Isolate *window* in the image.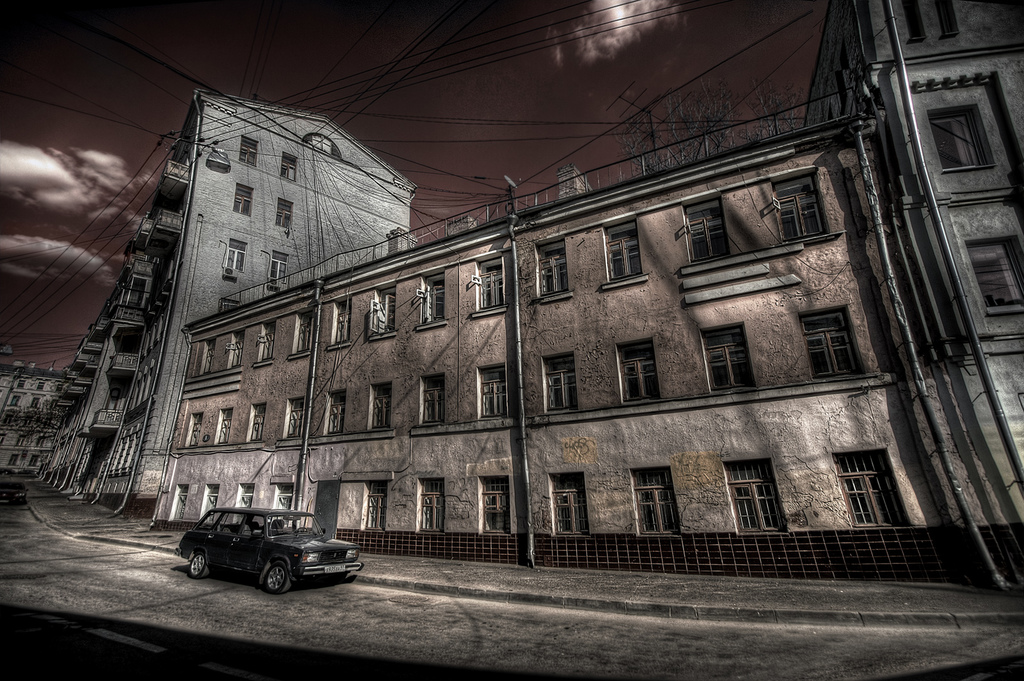
Isolated region: bbox=(242, 133, 259, 167).
